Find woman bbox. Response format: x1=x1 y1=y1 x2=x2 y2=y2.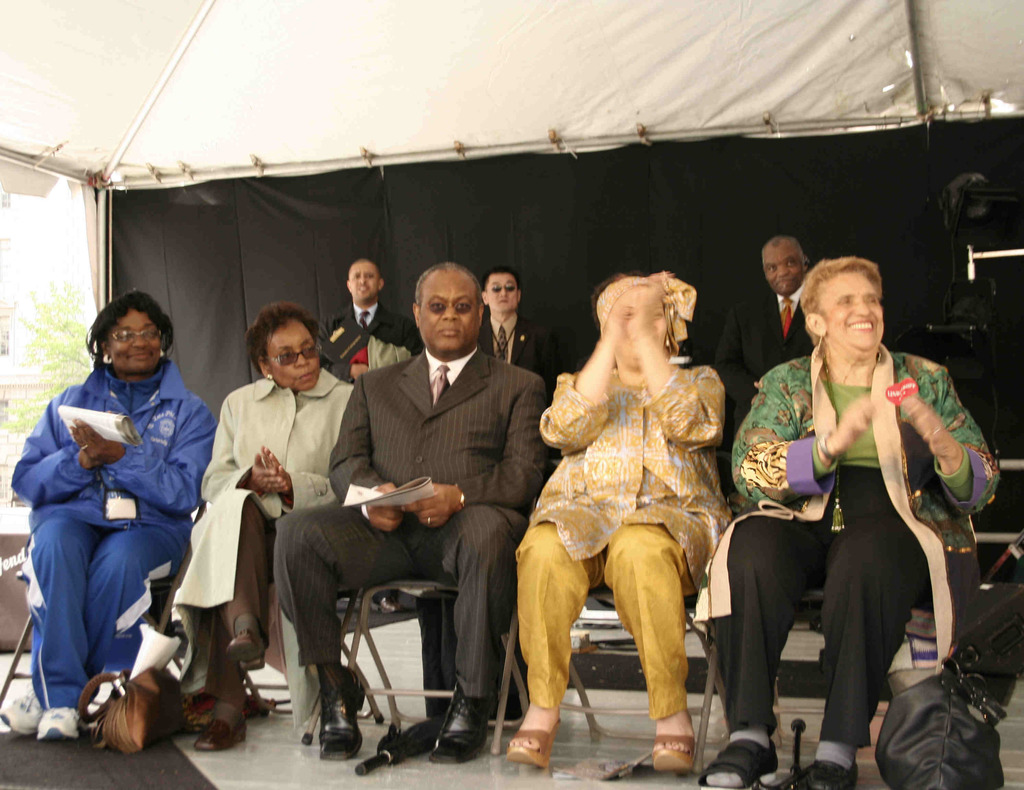
x1=492 y1=260 x2=748 y2=754.
